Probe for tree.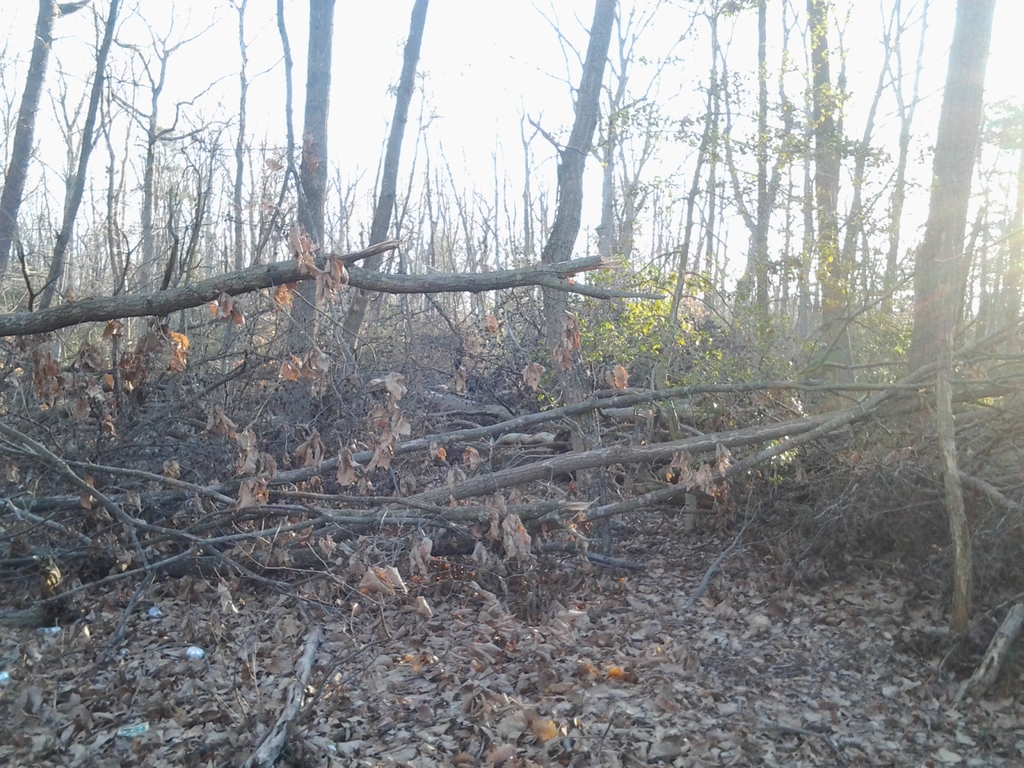
Probe result: bbox=[275, 0, 323, 422].
